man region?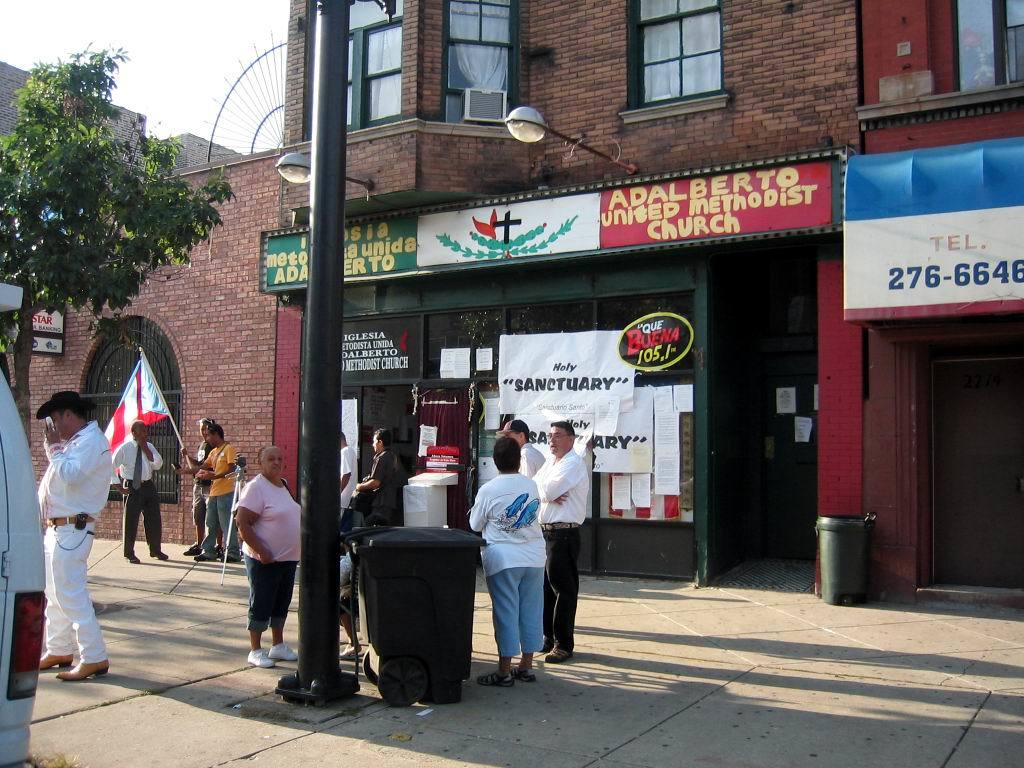
(x1=332, y1=428, x2=358, y2=532)
